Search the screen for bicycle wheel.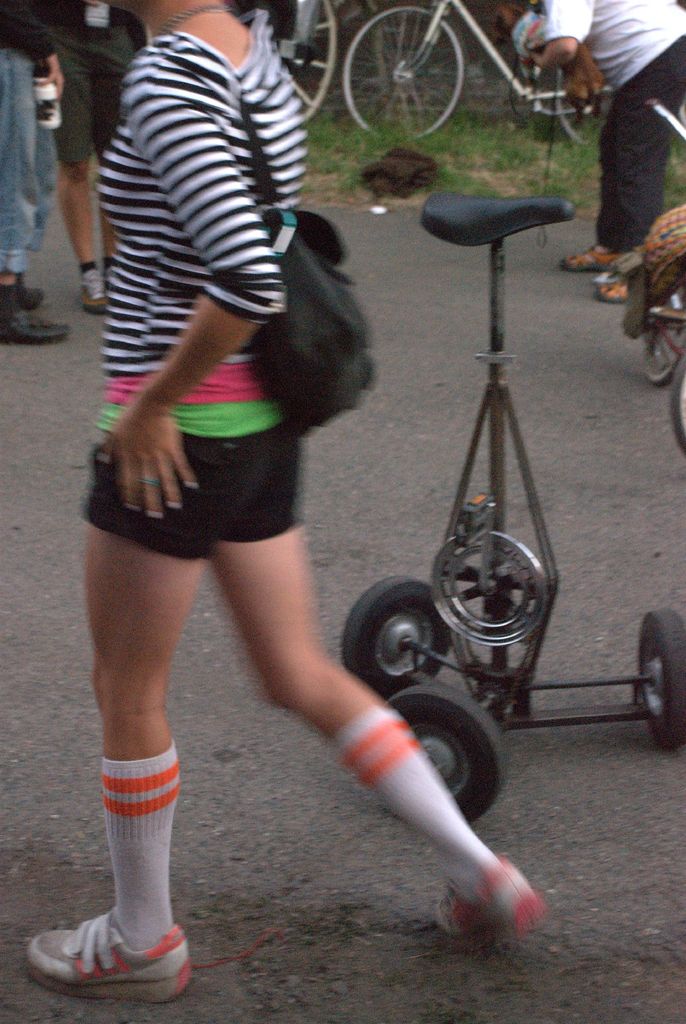
Found at 337 0 471 141.
